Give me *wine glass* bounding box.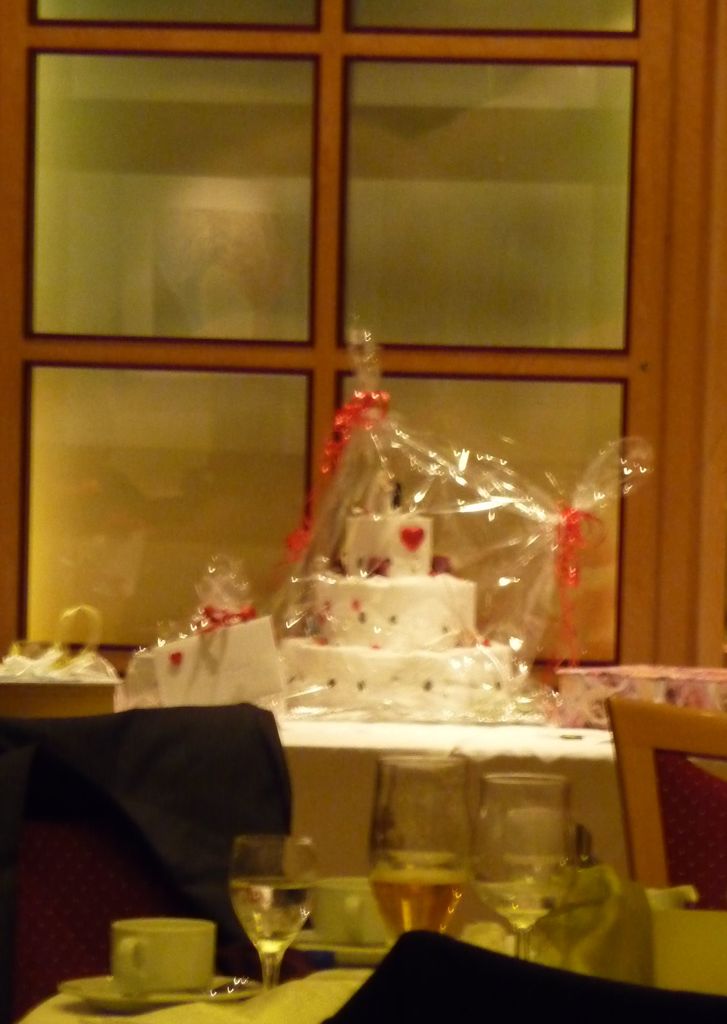
box(365, 750, 474, 946).
